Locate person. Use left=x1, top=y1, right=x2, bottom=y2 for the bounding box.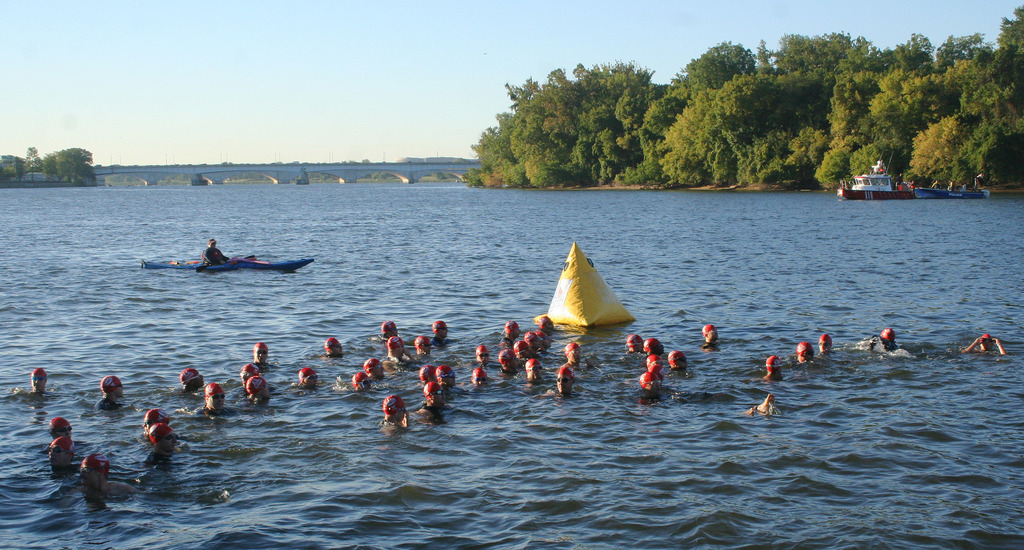
left=641, top=371, right=660, bottom=404.
